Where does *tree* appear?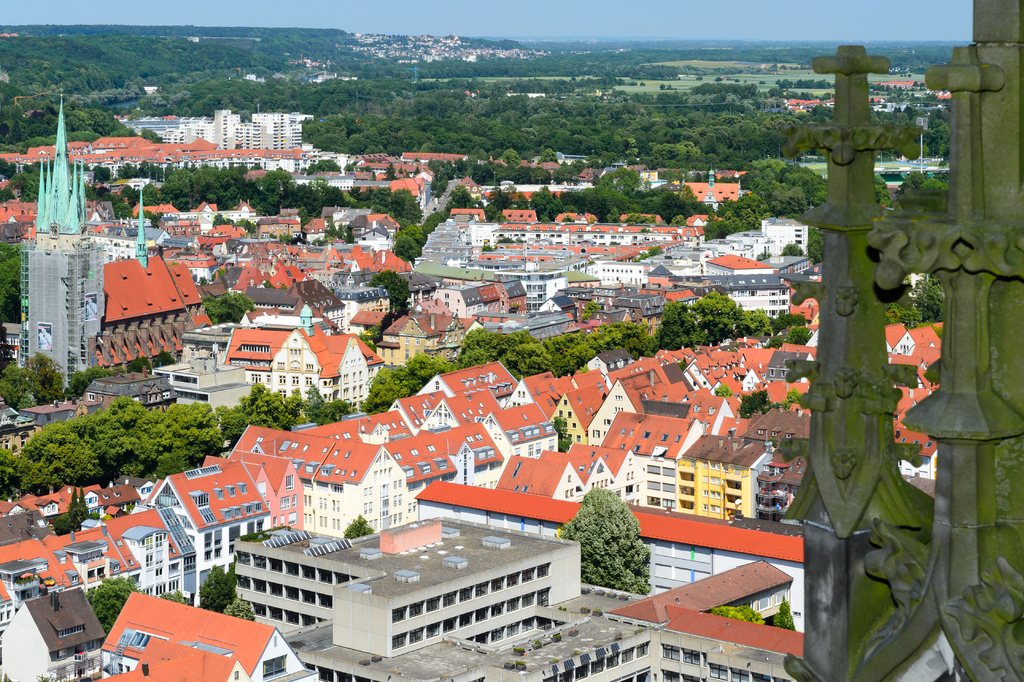
Appears at box=[739, 389, 774, 420].
